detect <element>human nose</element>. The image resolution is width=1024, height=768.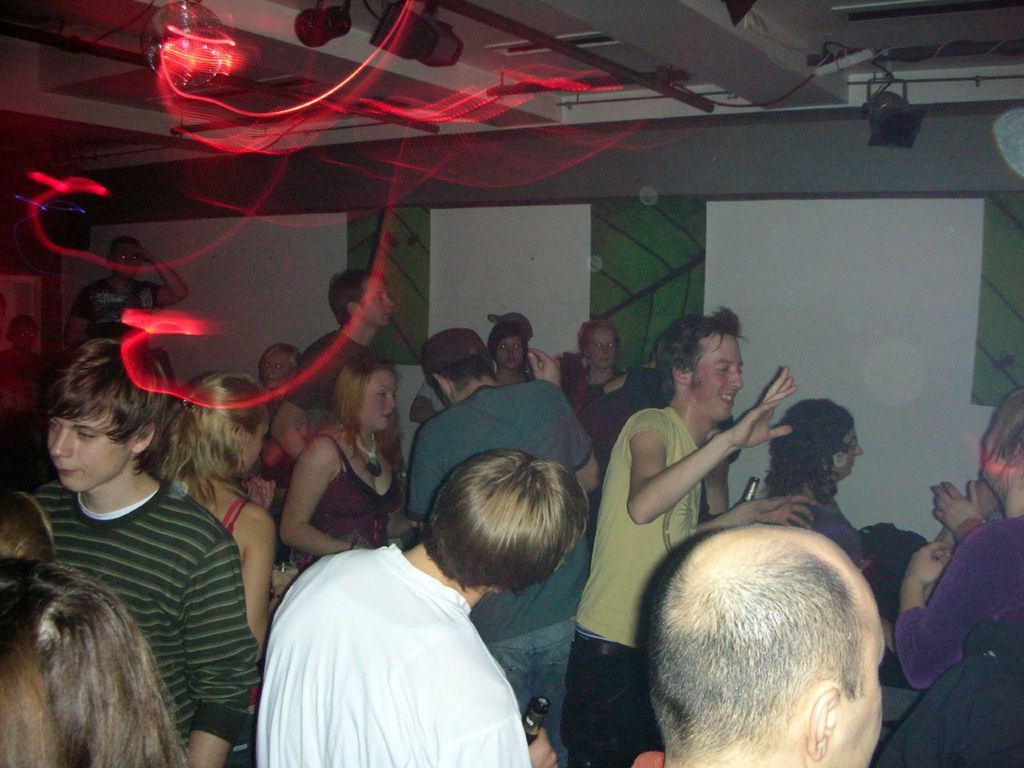
<bbox>262, 366, 272, 378</bbox>.
